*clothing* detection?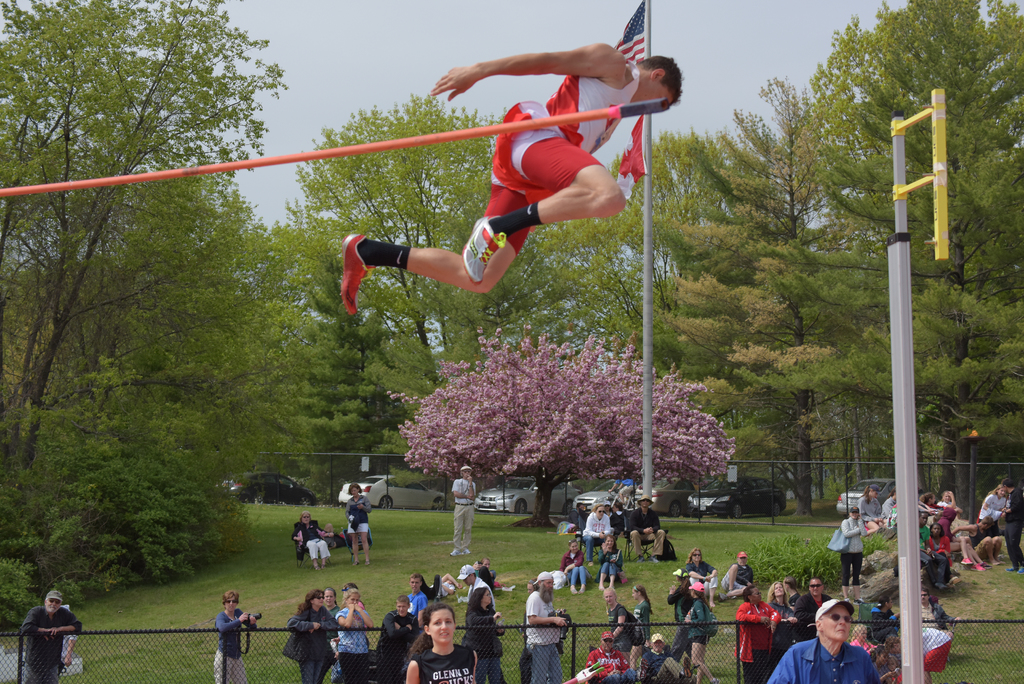
<box>67,628,77,672</box>
